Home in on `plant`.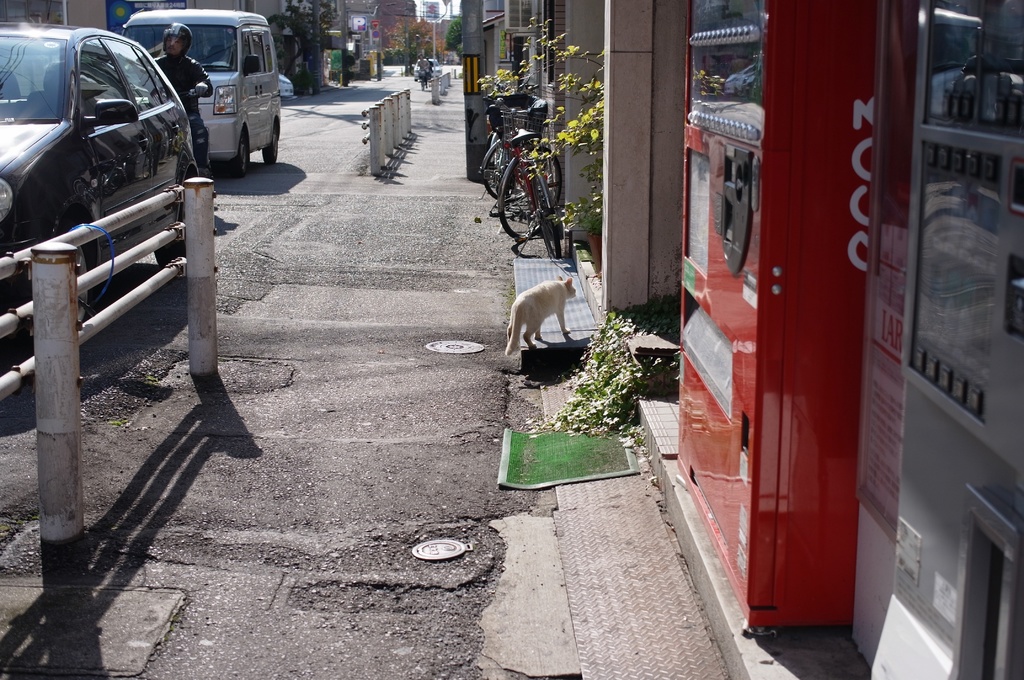
Homed in at left=478, top=19, right=609, bottom=234.
